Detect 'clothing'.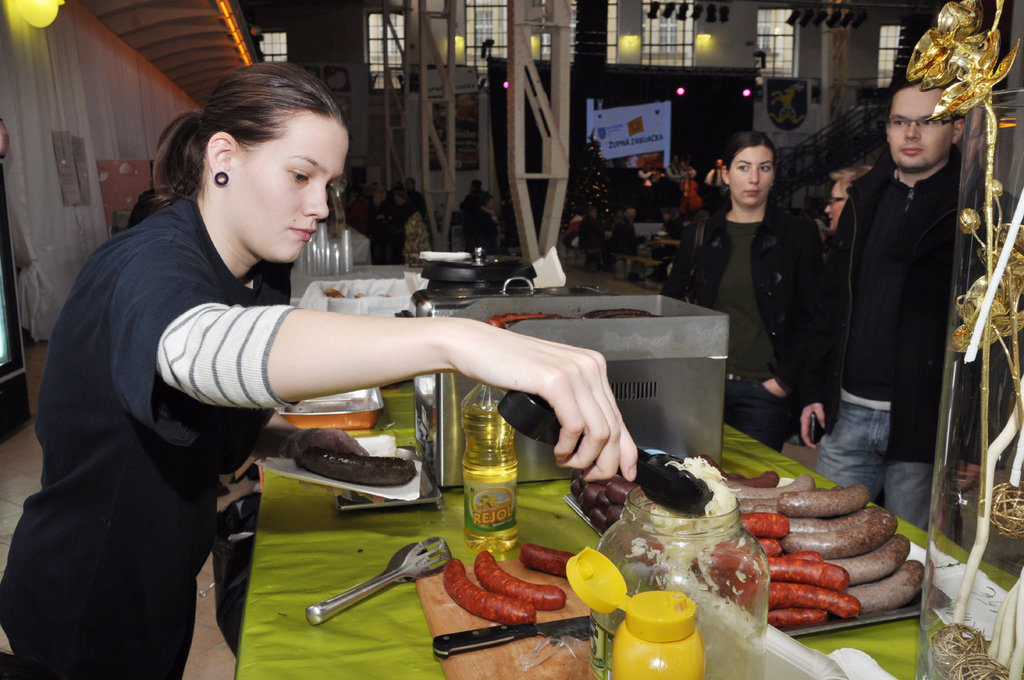
Detected at [left=666, top=161, right=686, bottom=189].
